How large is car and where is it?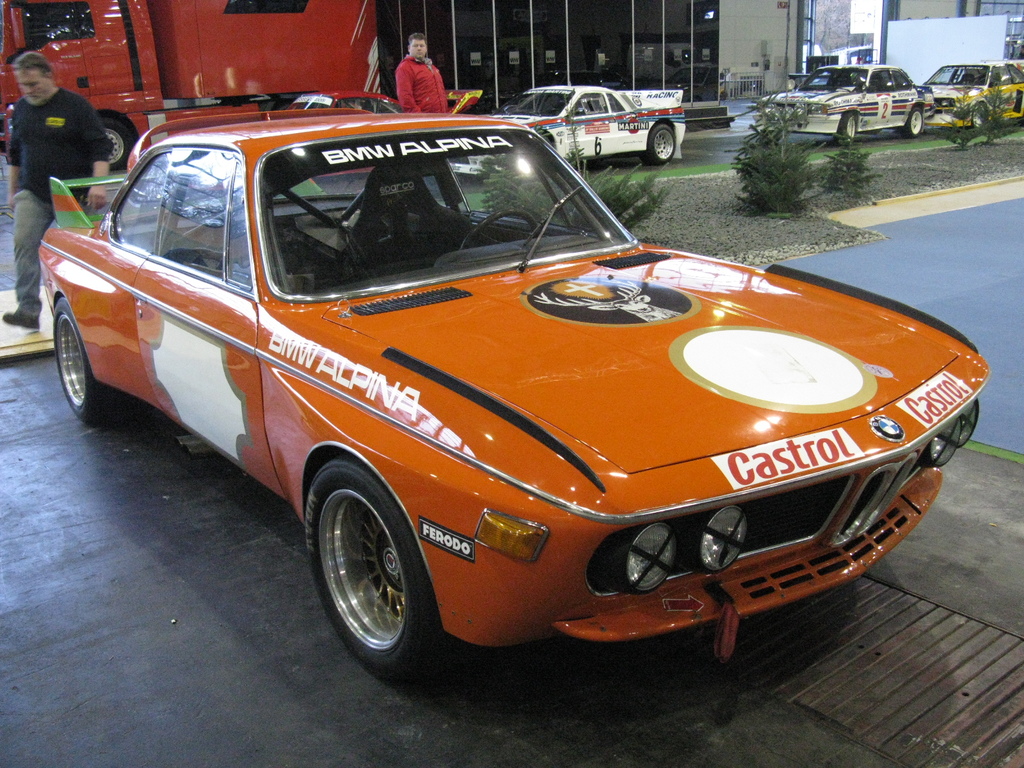
Bounding box: 925, 48, 1023, 134.
